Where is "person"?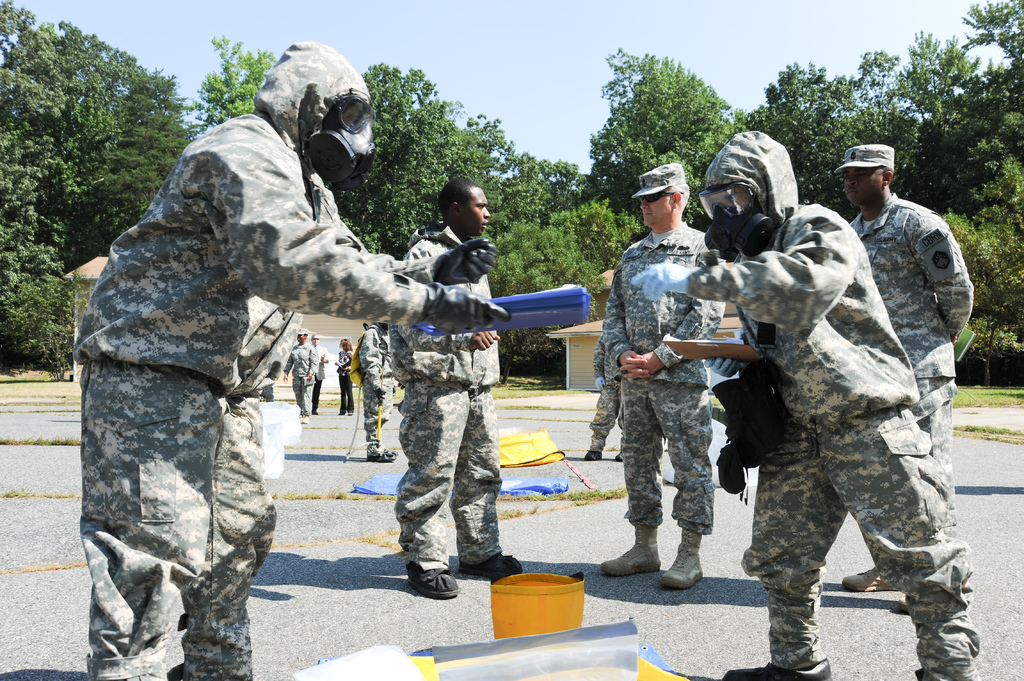
region(697, 118, 986, 680).
